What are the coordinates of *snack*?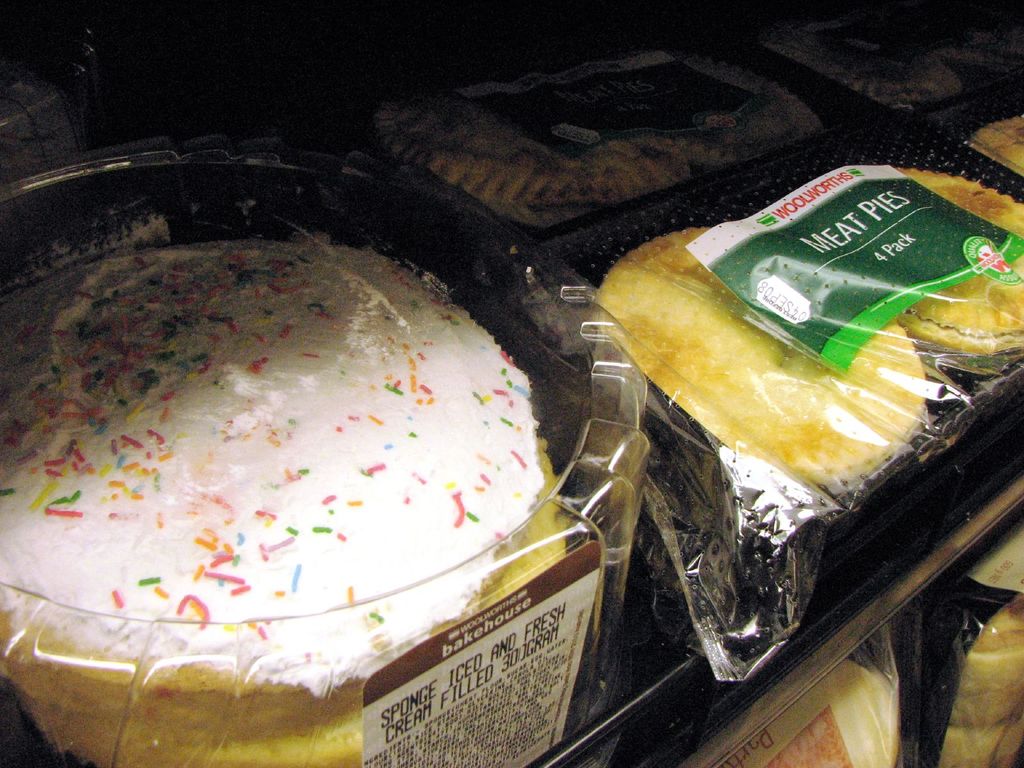
bbox=[432, 0, 1023, 238].
